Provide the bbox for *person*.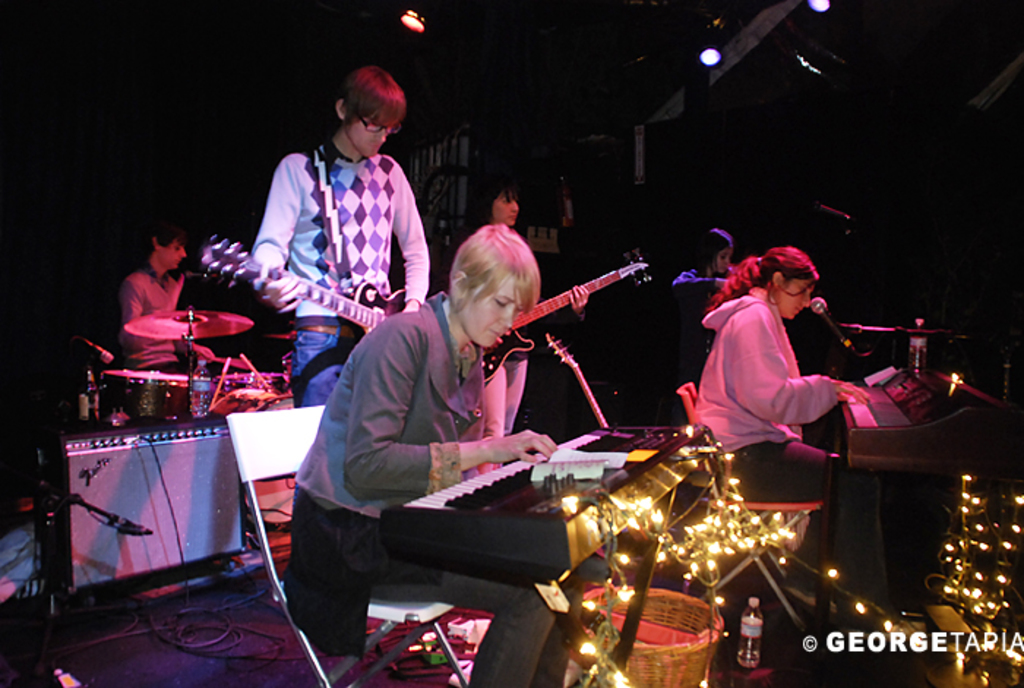
l=123, t=221, r=187, b=364.
